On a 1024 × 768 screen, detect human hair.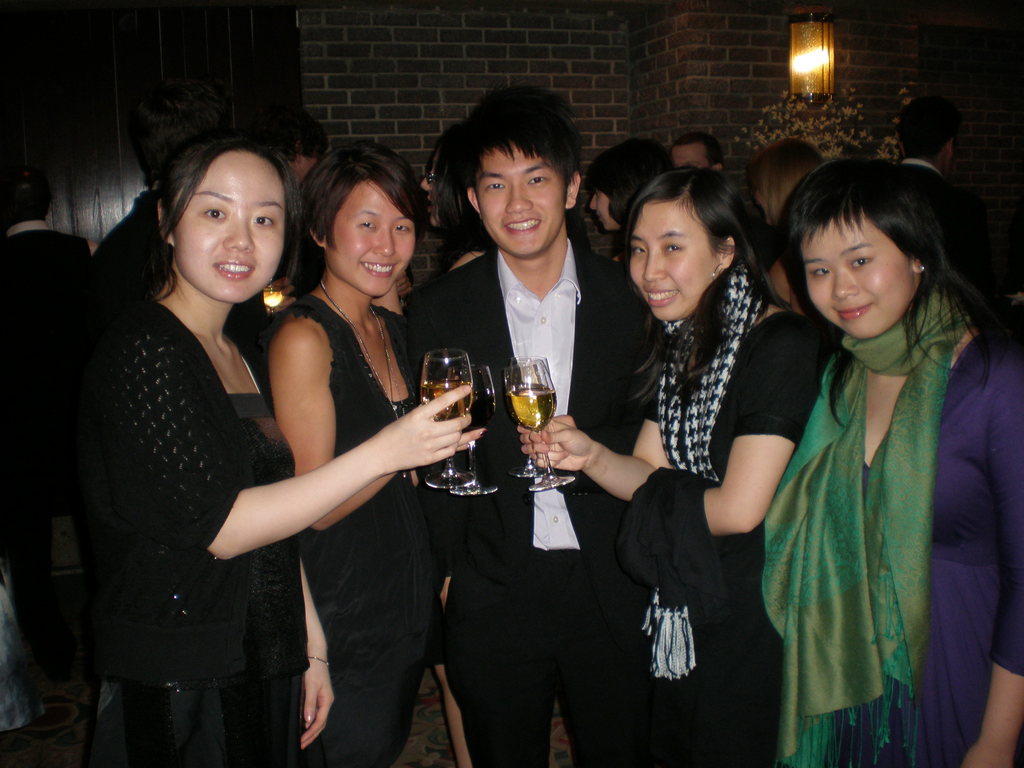
left=775, top=154, right=1023, bottom=434.
